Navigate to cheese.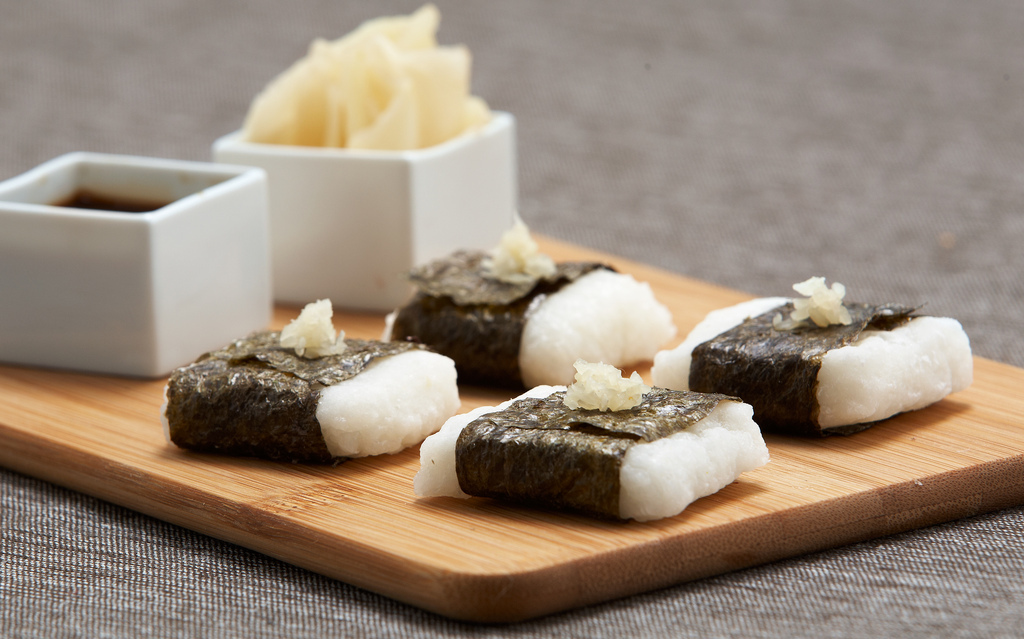
Navigation target: (left=224, top=0, right=503, bottom=157).
